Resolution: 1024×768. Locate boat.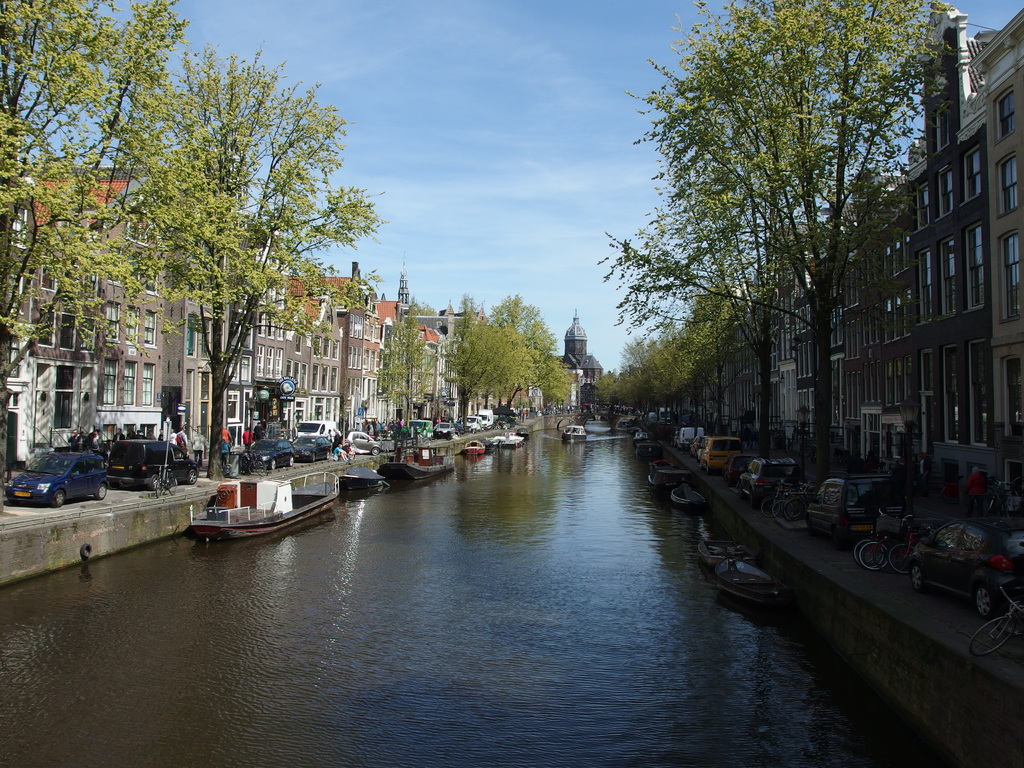
l=647, t=454, r=689, b=498.
